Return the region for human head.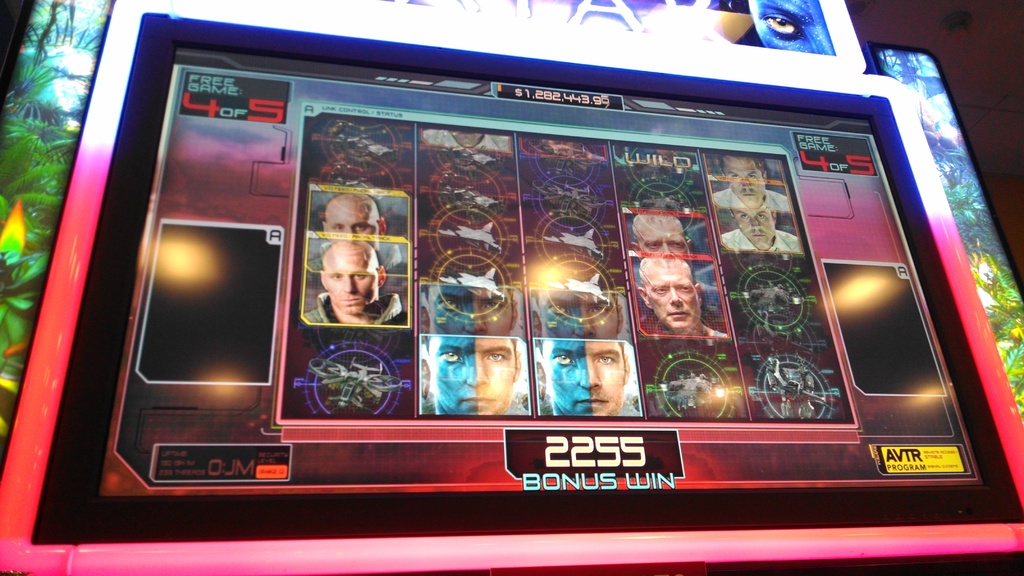
321, 192, 386, 235.
